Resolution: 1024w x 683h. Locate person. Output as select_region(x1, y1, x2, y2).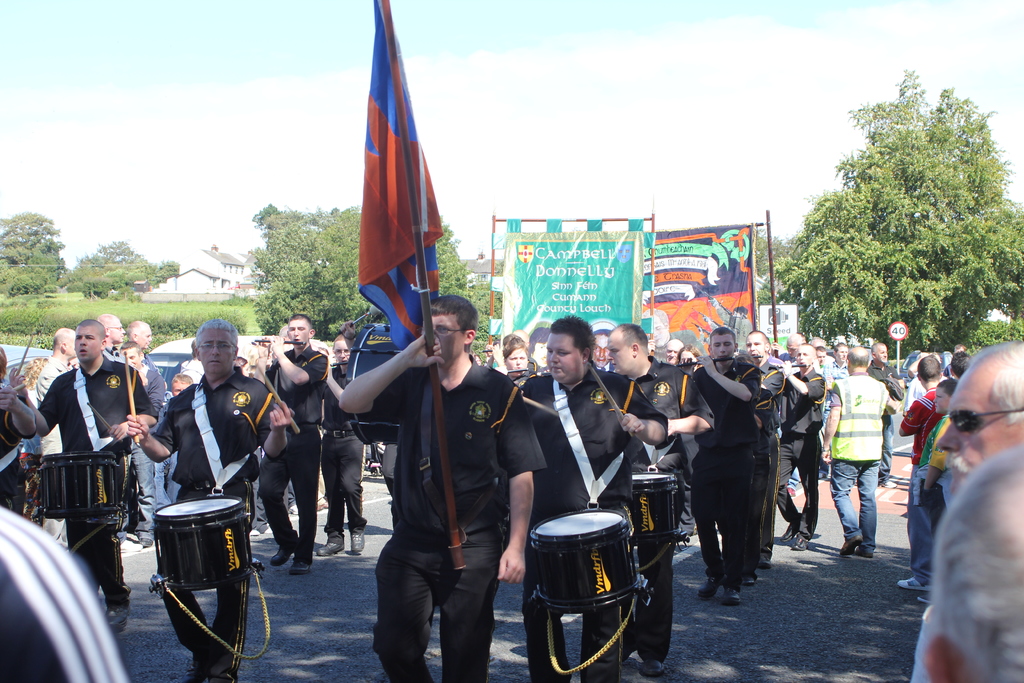
select_region(262, 312, 821, 681).
